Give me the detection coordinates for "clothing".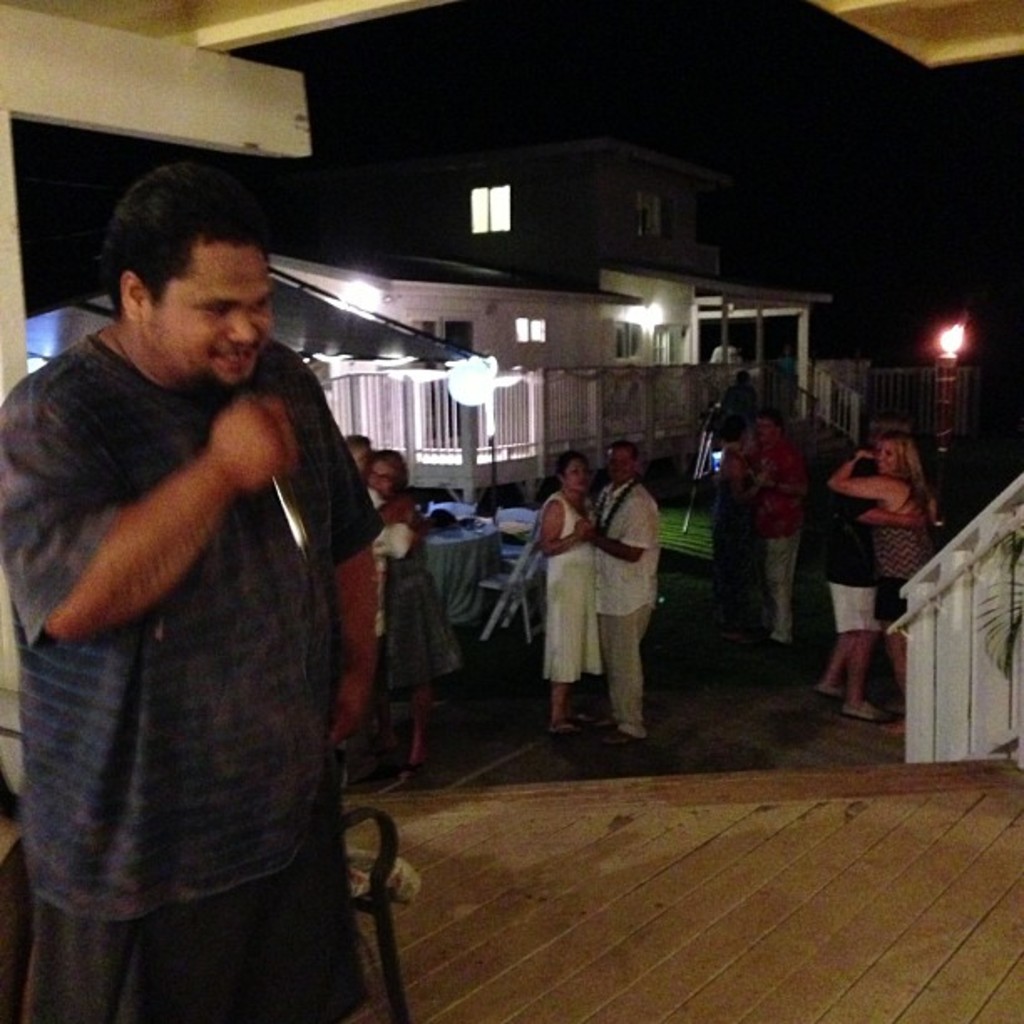
region(716, 380, 760, 417).
